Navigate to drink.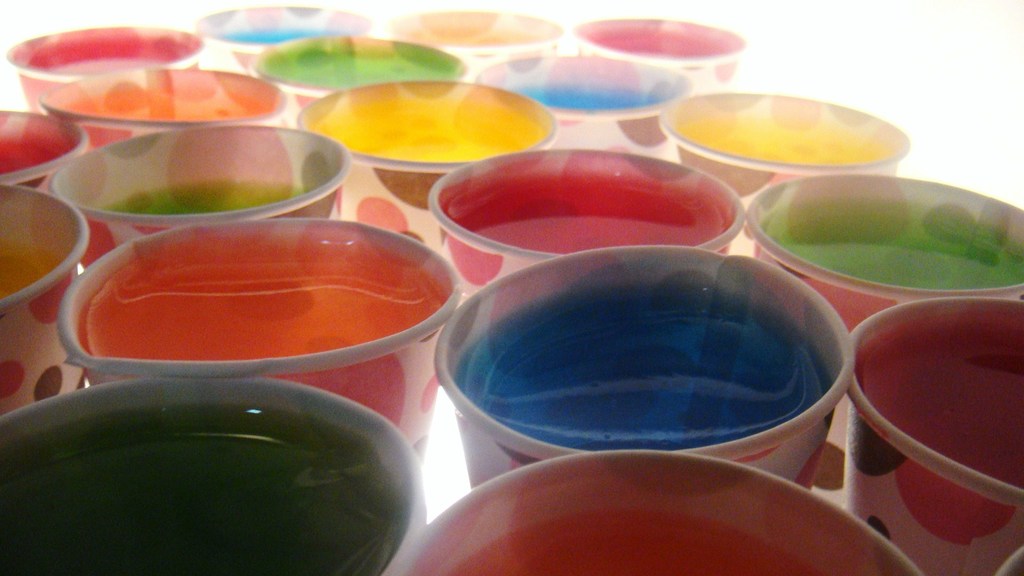
Navigation target: [x1=1, y1=134, x2=59, y2=180].
